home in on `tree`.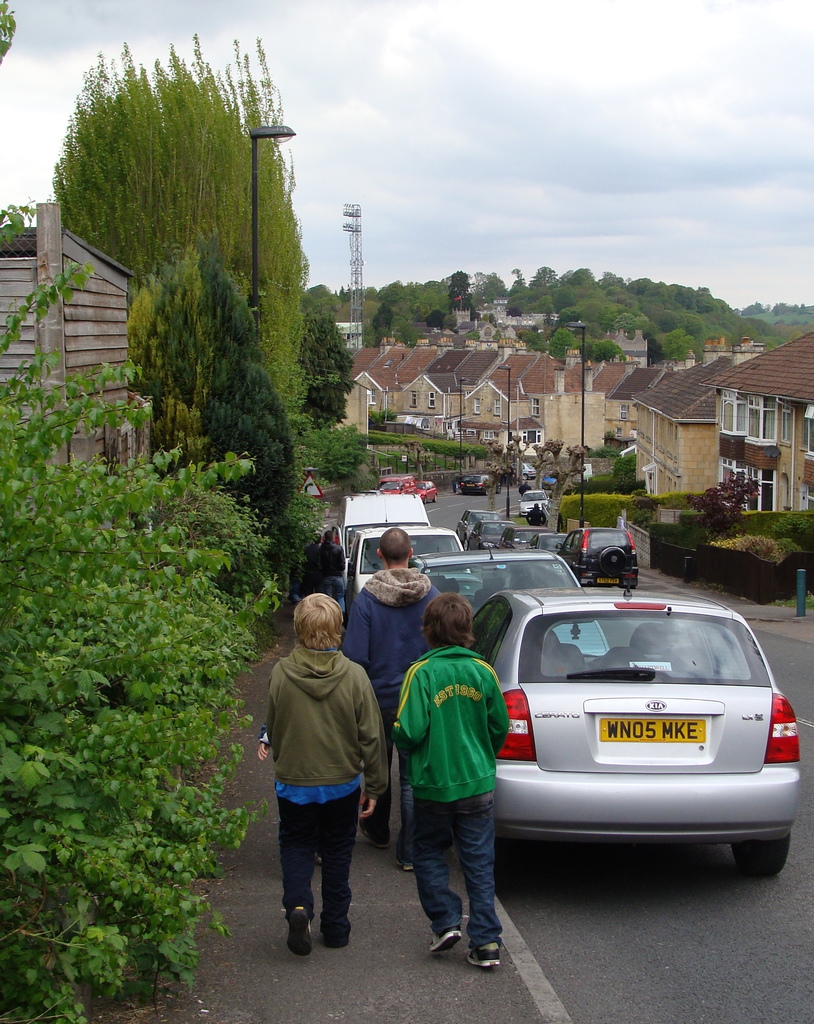
Homed in at <bbox>396, 330, 425, 349</bbox>.
